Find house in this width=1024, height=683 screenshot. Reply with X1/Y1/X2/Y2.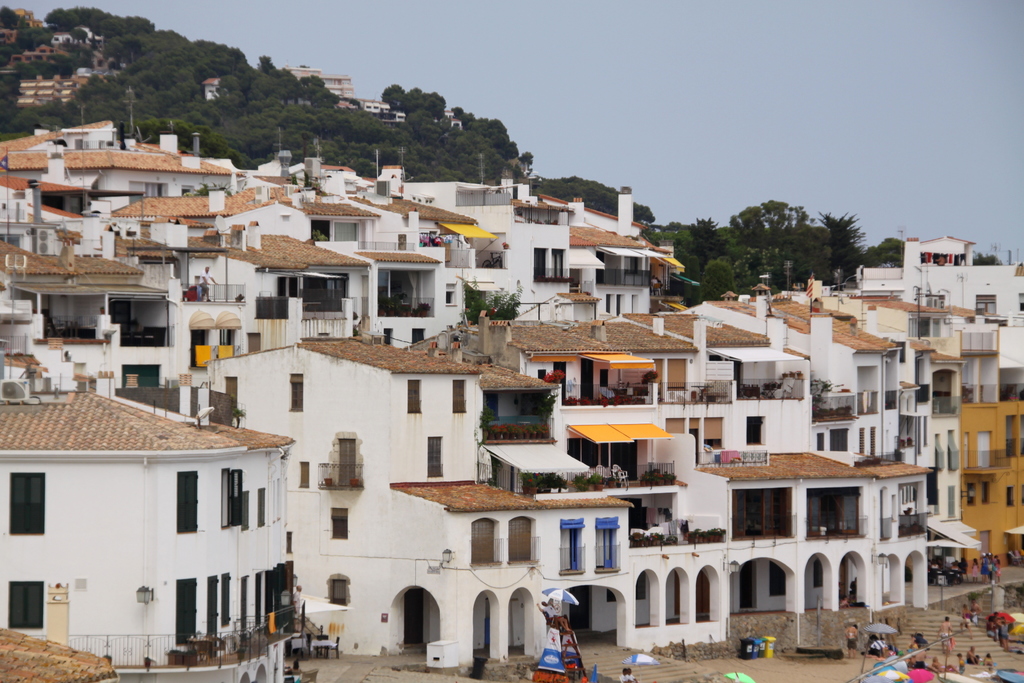
198/70/225/99.
